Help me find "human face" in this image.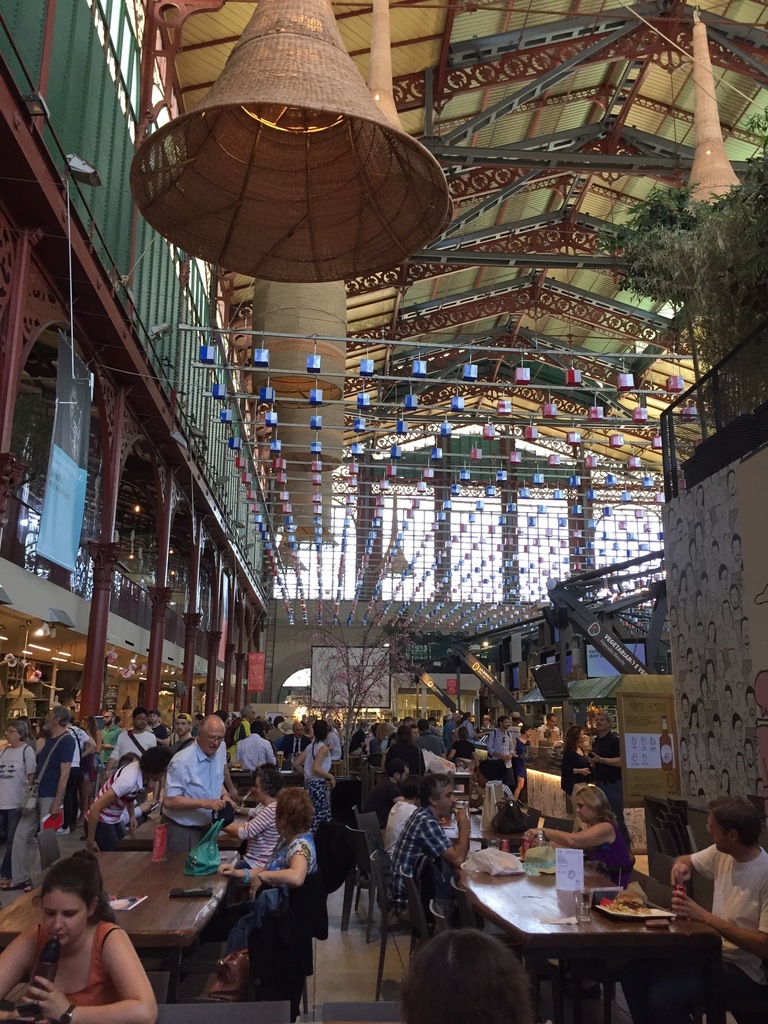
Found it: [137,710,149,729].
